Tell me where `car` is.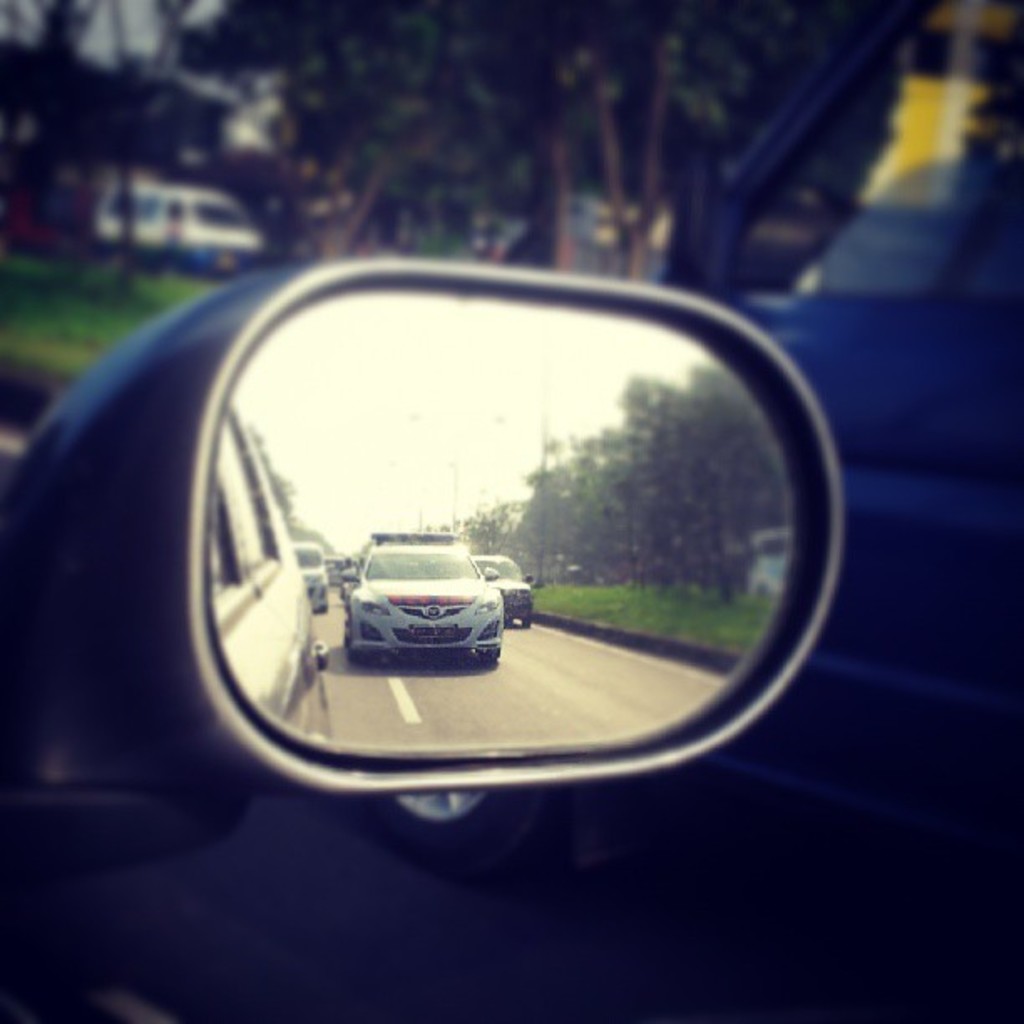
`car` is at (left=484, top=554, right=534, bottom=624).
